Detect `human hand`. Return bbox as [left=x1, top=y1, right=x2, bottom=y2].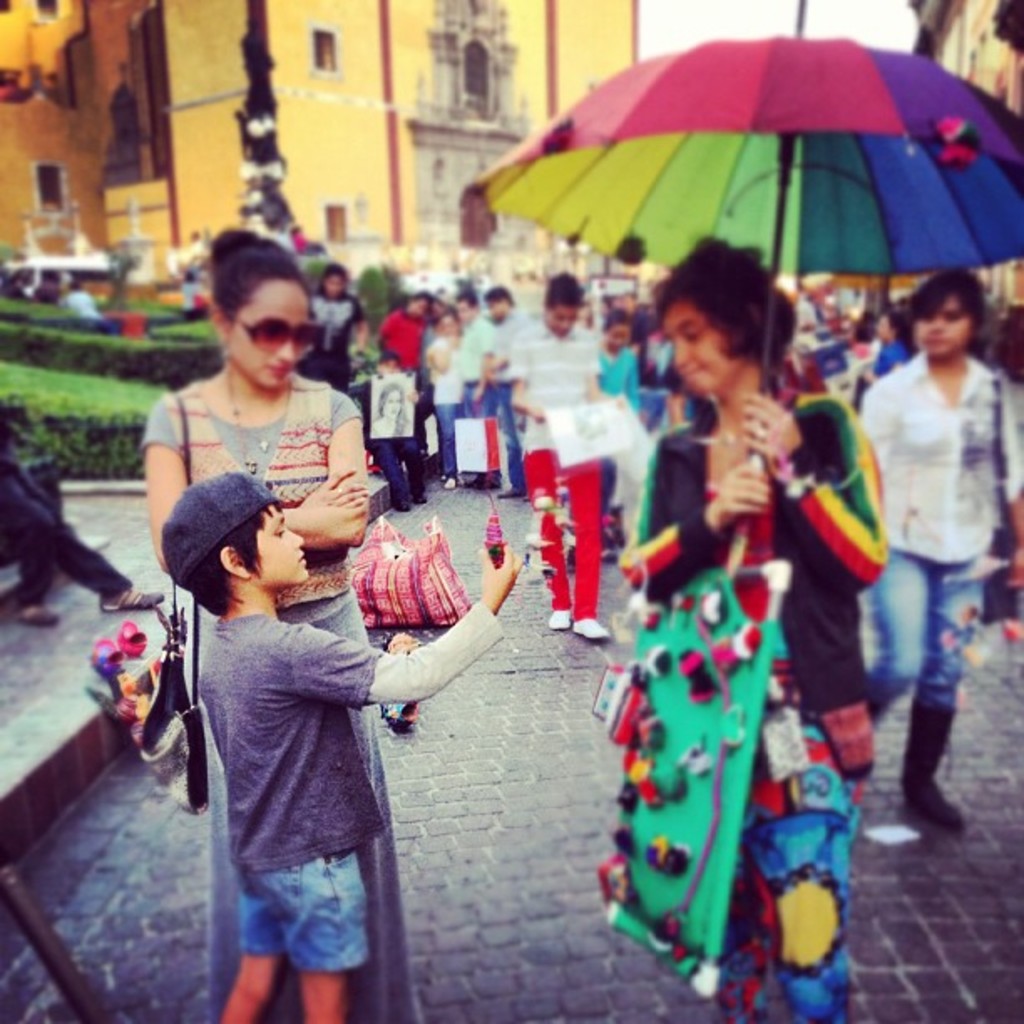
[left=305, top=470, right=370, bottom=509].
